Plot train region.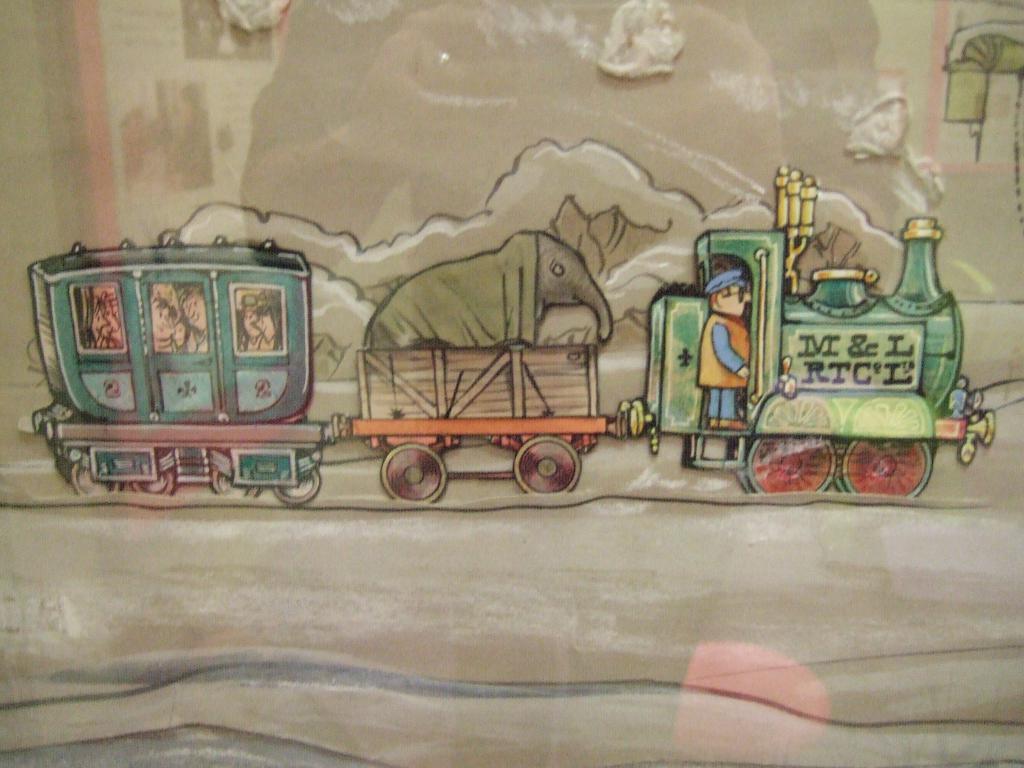
Plotted at [x1=34, y1=164, x2=995, y2=508].
